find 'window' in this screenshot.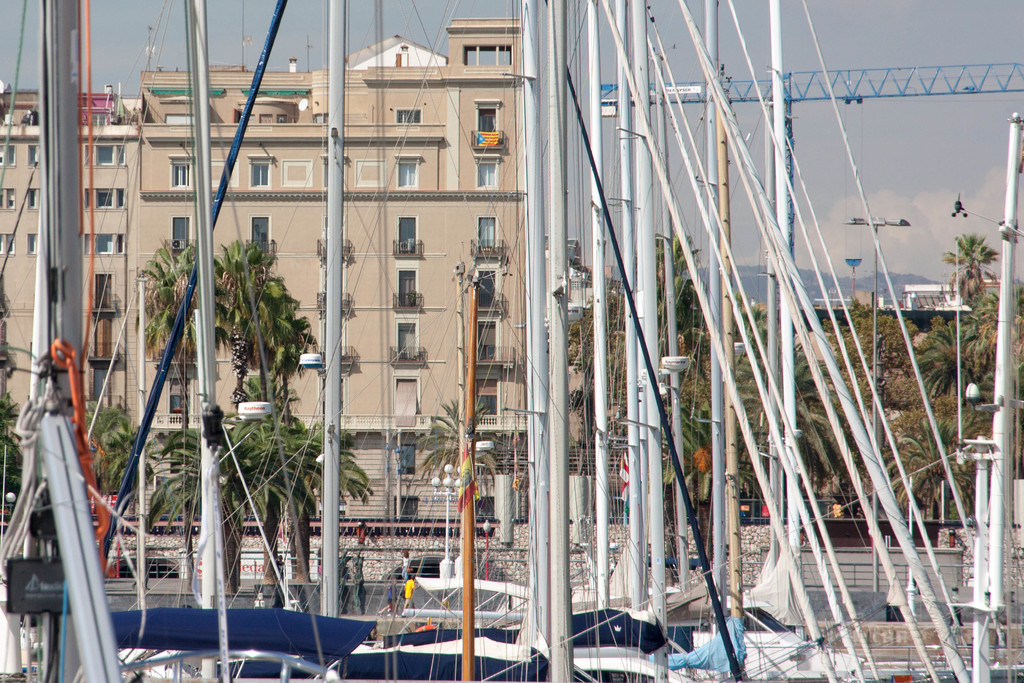
The bounding box for 'window' is {"x1": 0, "y1": 143, "x2": 14, "y2": 168}.
